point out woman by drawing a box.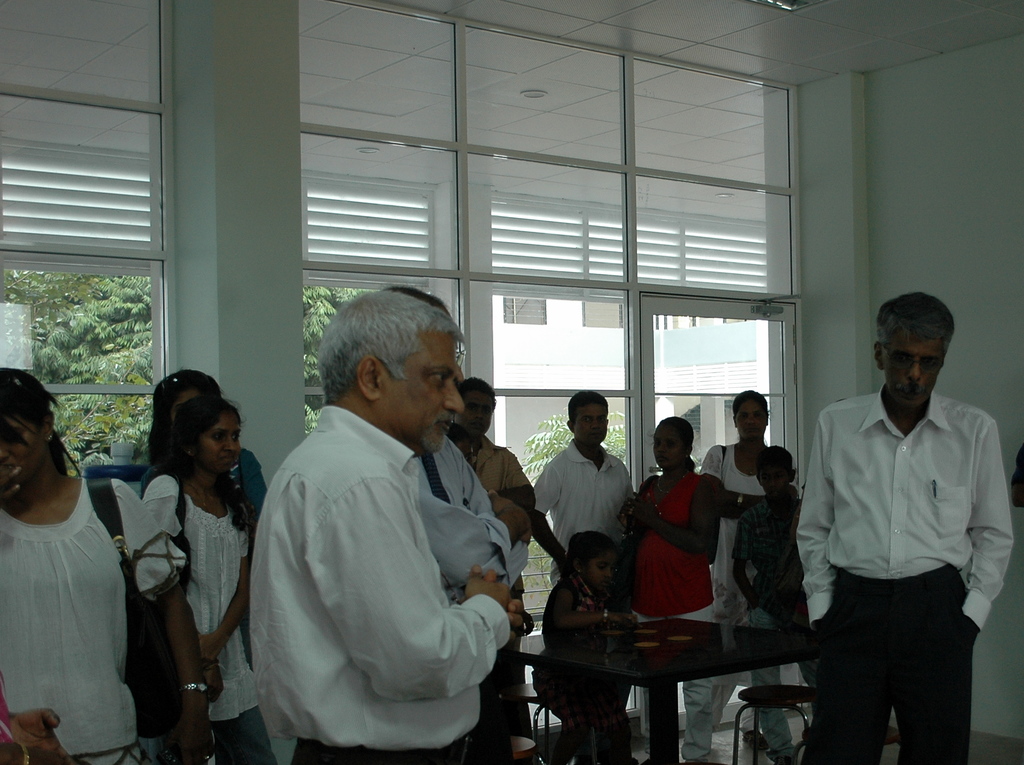
696/391/795/764.
